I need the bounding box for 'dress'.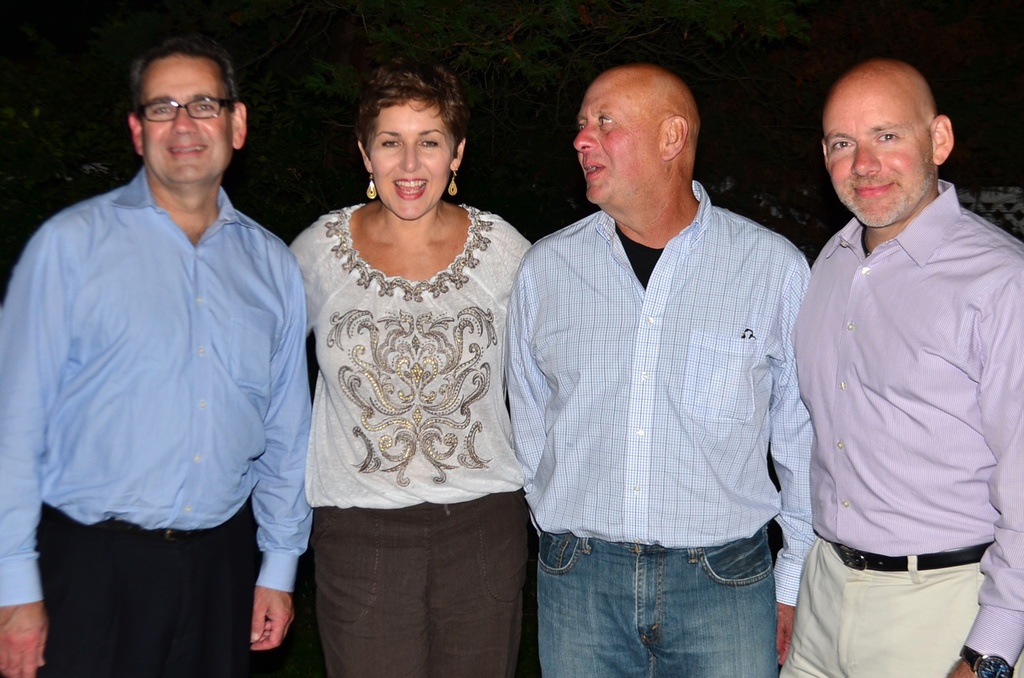
Here it is: x1=289, y1=203, x2=532, y2=512.
